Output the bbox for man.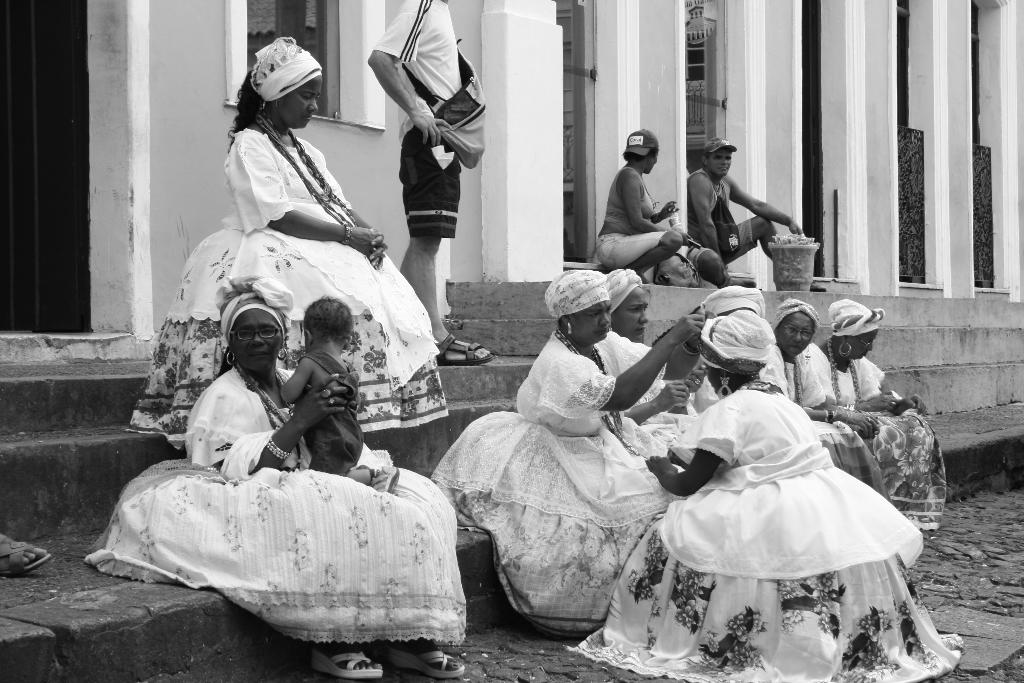
(588,128,677,291).
